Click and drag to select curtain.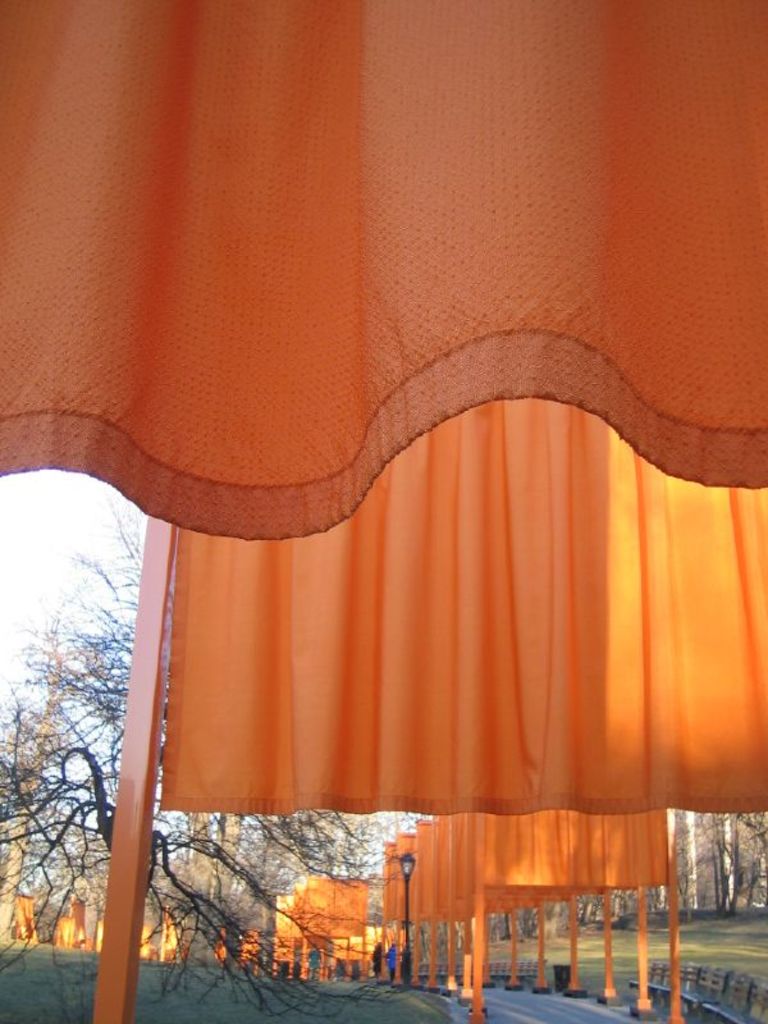
Selection: [215,929,257,966].
